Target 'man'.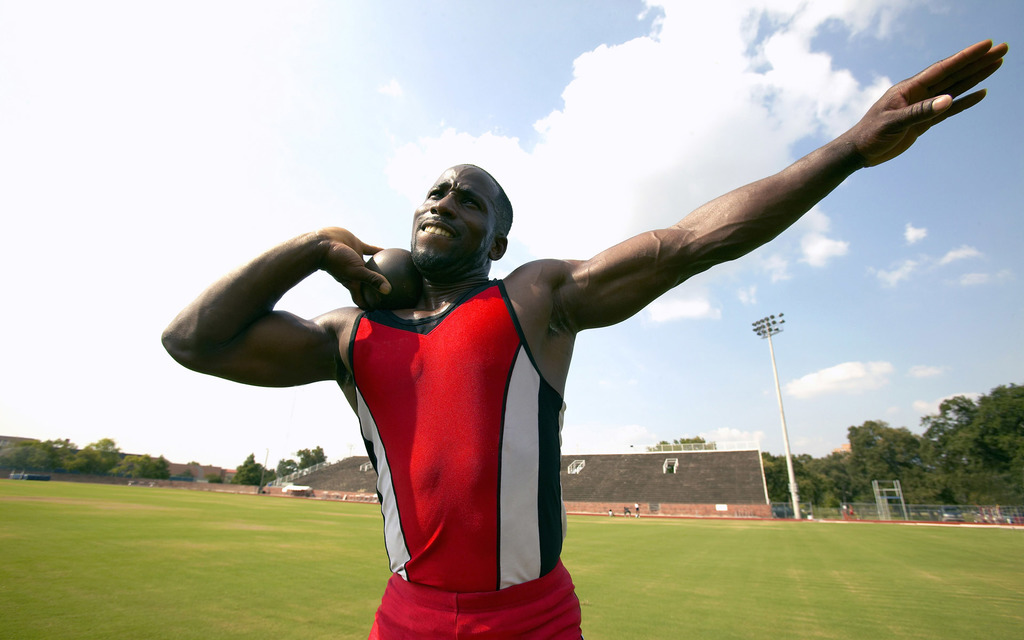
Target region: x1=161, y1=36, x2=1010, y2=639.
